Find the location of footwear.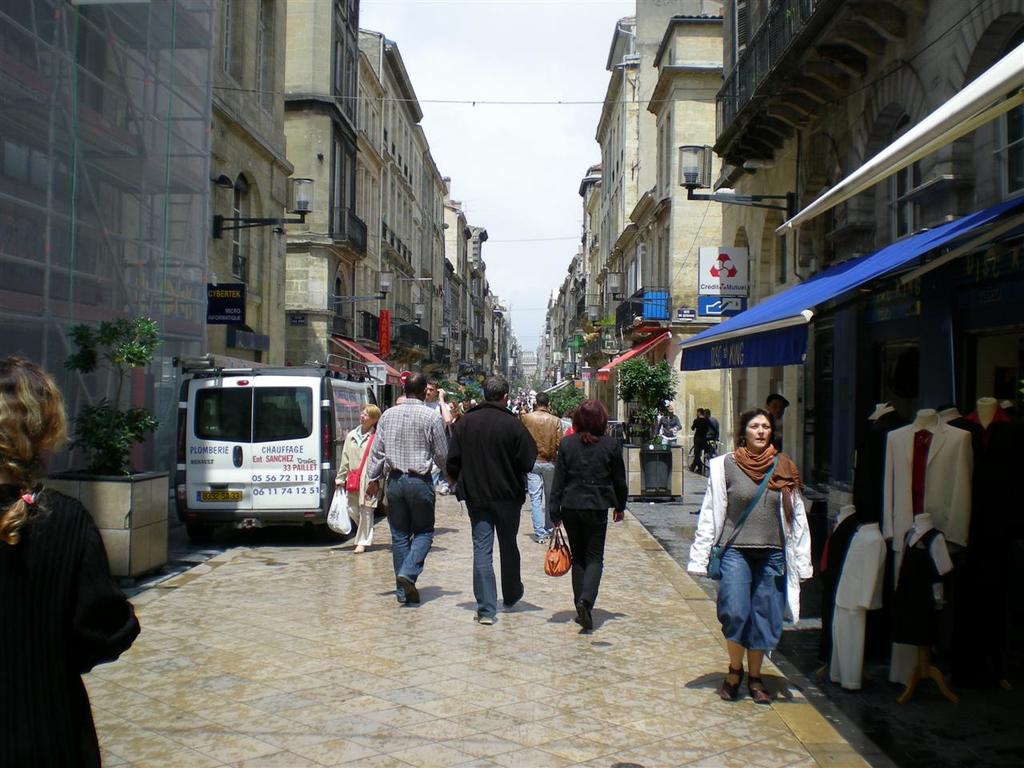
Location: [506,582,530,610].
